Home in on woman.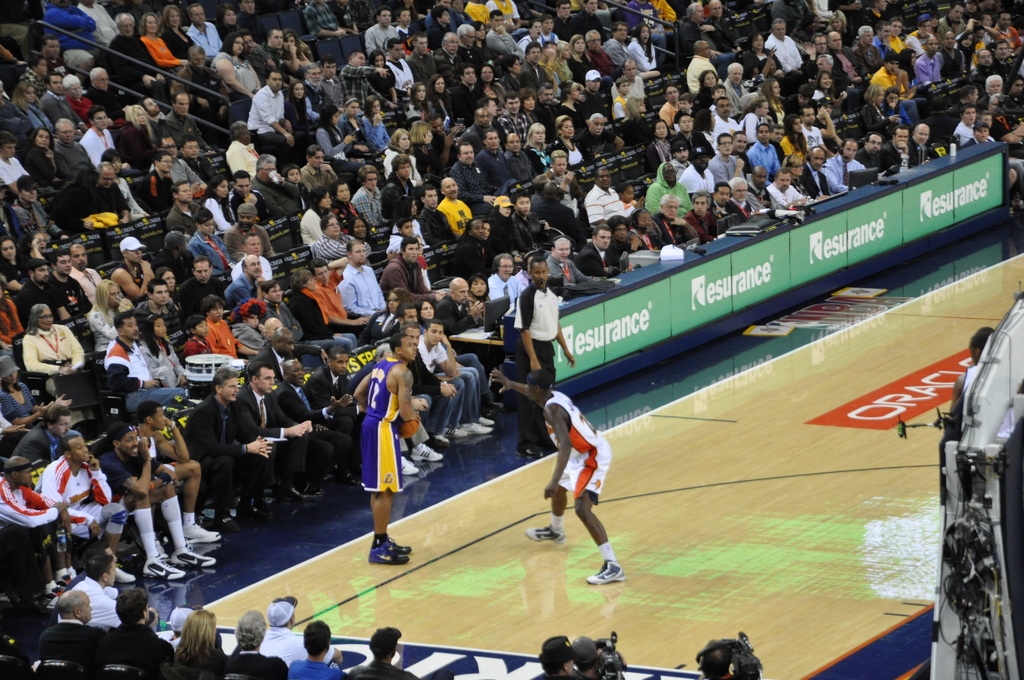
Homed in at (862,87,901,146).
